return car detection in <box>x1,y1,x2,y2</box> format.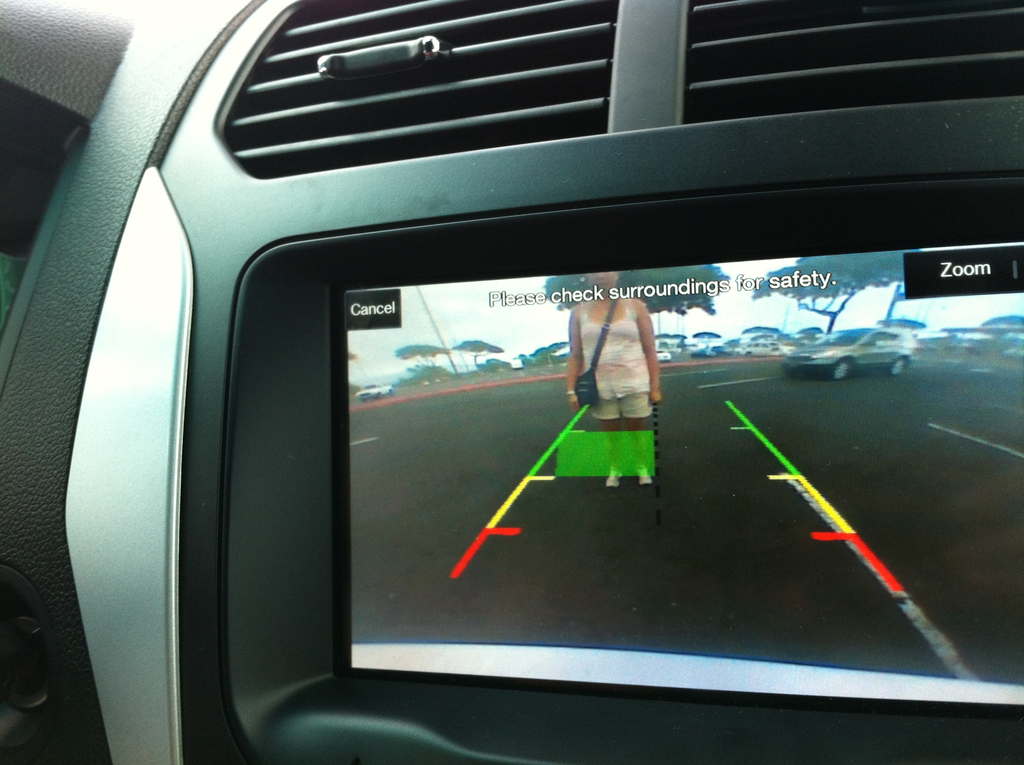
<box>782,332,916,384</box>.
